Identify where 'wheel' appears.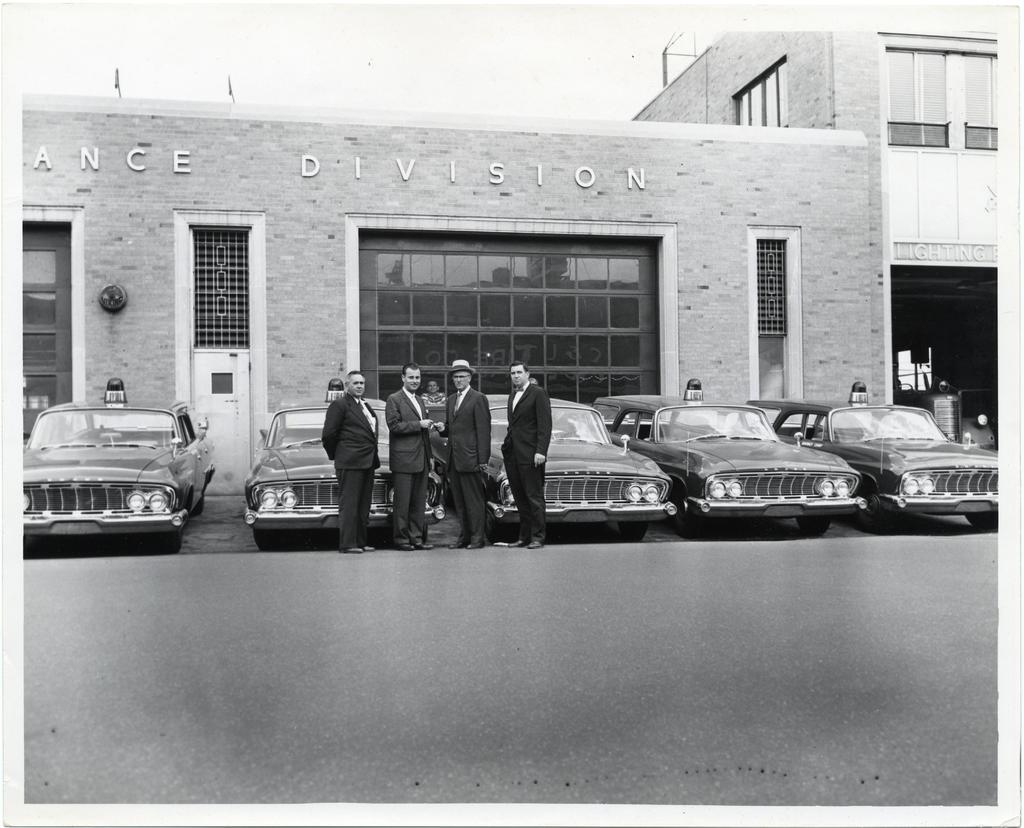
Appears at pyautogui.locateOnScreen(860, 494, 890, 533).
